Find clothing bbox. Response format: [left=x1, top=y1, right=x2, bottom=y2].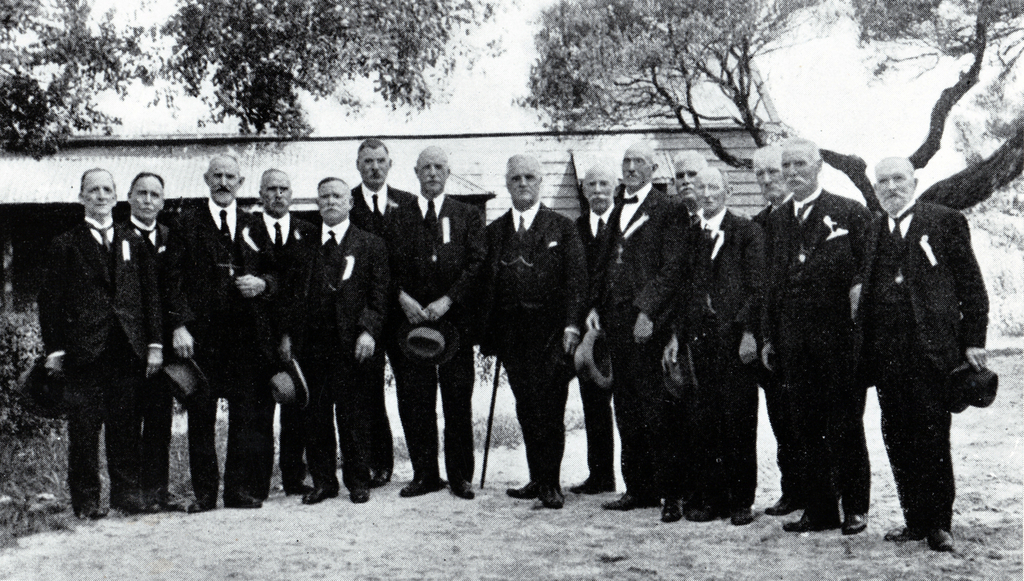
[left=848, top=197, right=988, bottom=536].
